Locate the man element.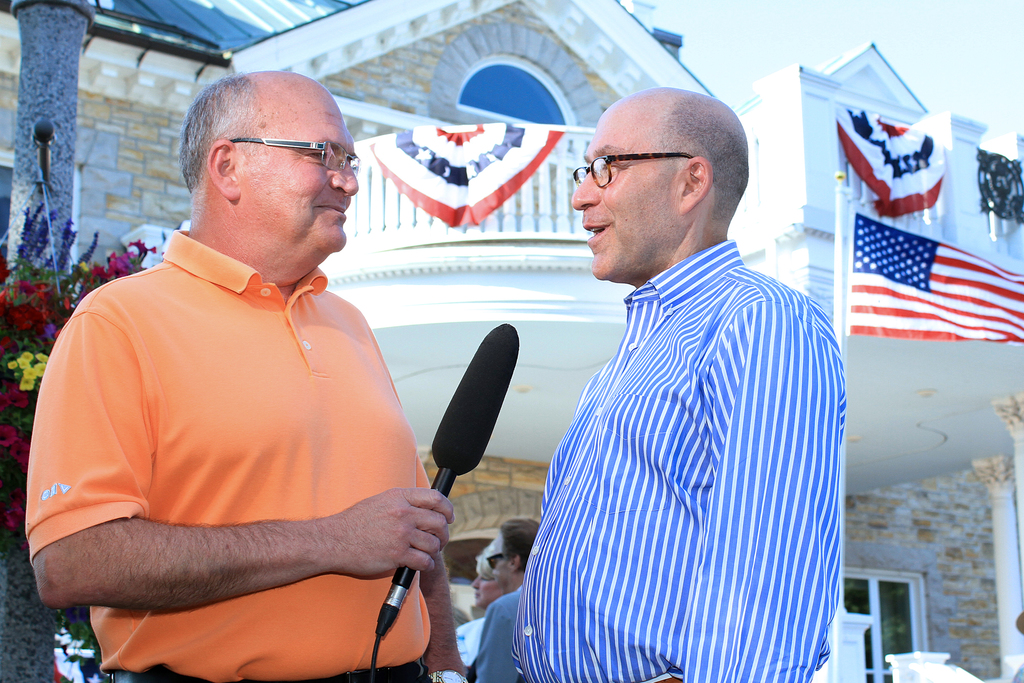
Element bbox: (18,69,478,682).
